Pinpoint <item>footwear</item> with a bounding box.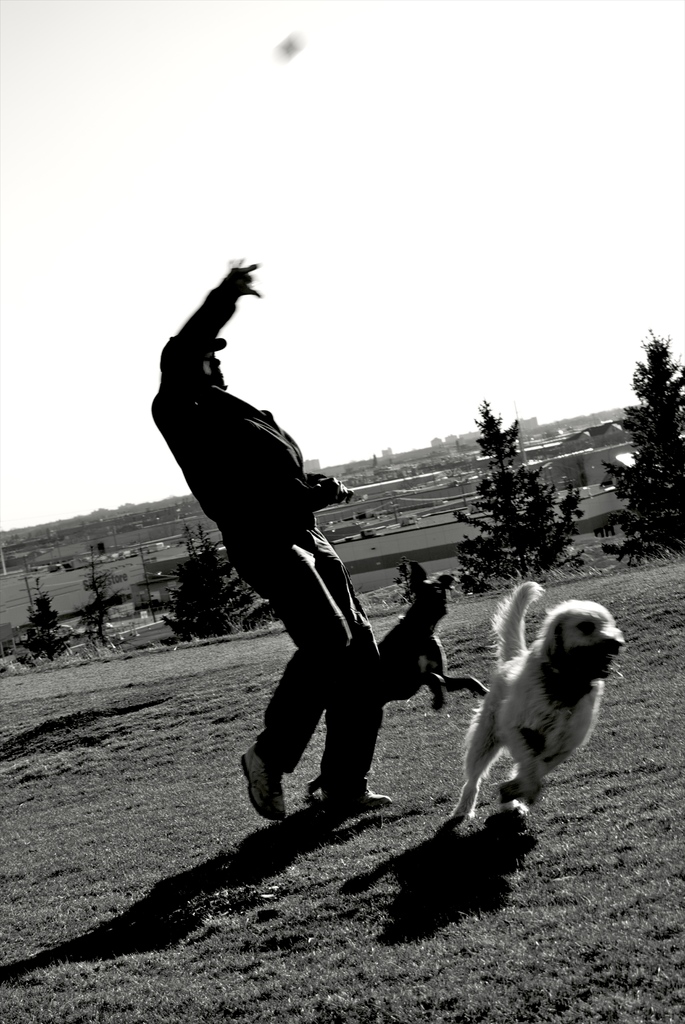
bbox=(240, 748, 303, 831).
